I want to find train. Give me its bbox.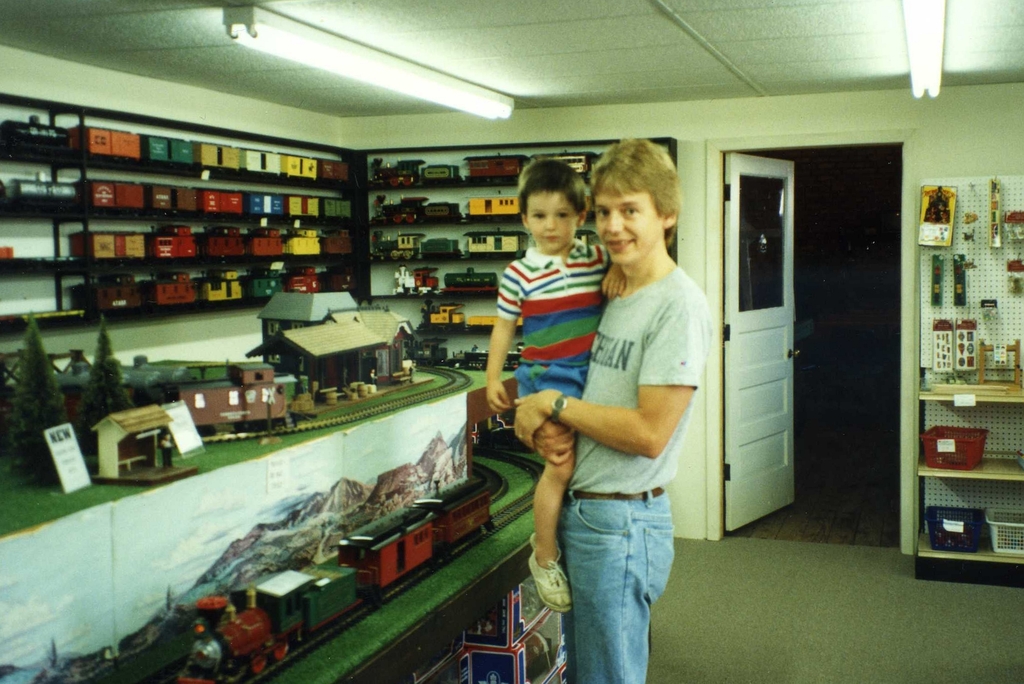
[left=165, top=361, right=294, bottom=435].
